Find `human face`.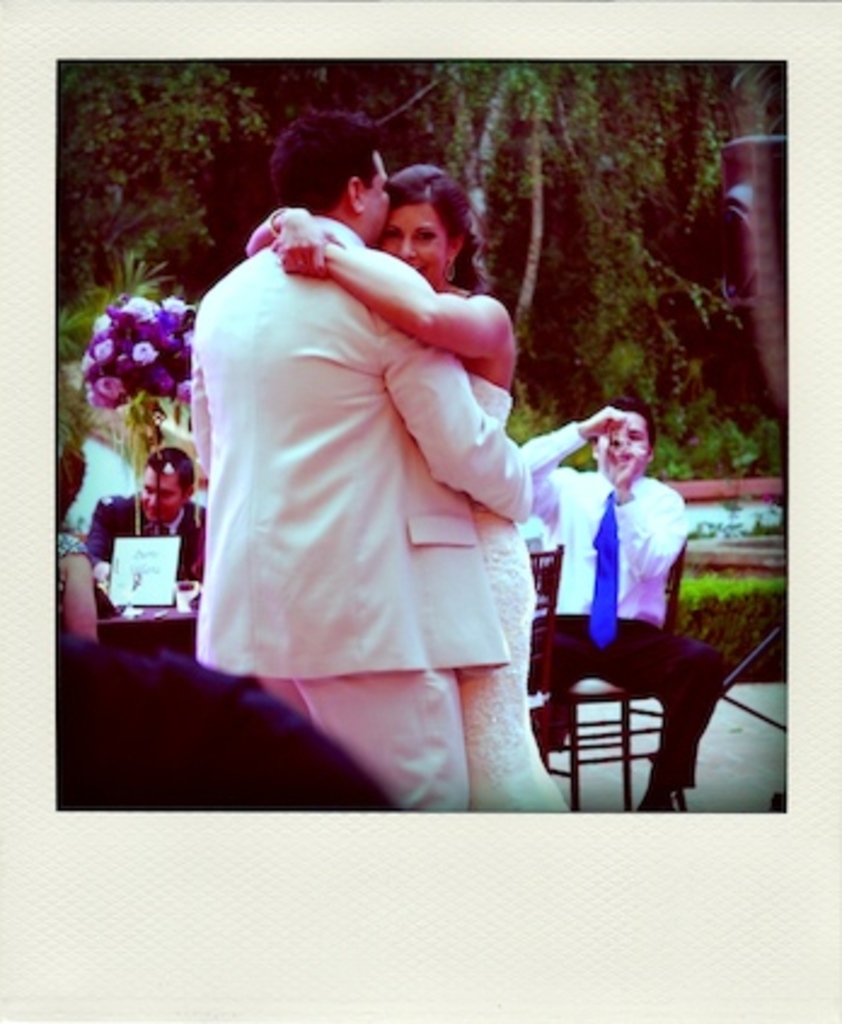
box=[368, 153, 390, 252].
